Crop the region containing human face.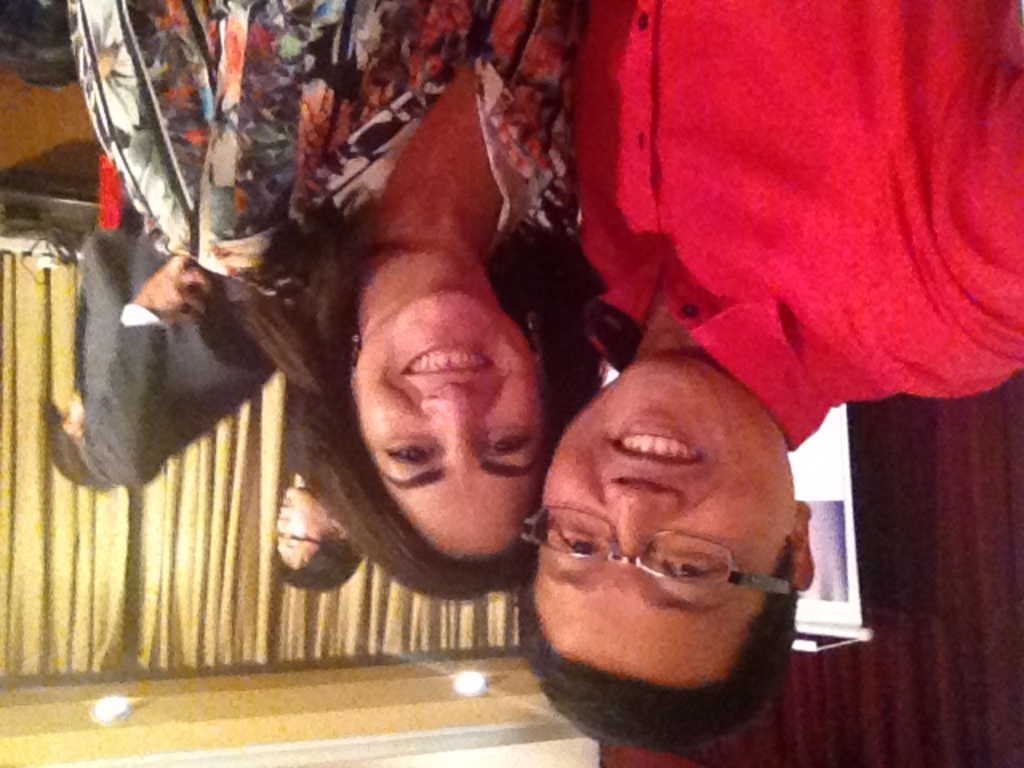
Crop region: [358,285,558,562].
